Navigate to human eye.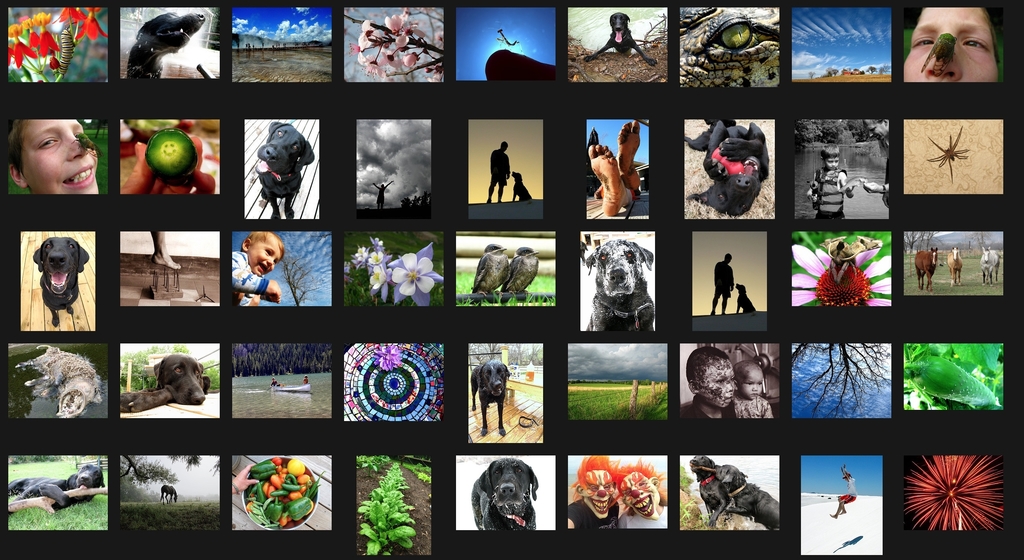
Navigation target: 757, 381, 762, 384.
